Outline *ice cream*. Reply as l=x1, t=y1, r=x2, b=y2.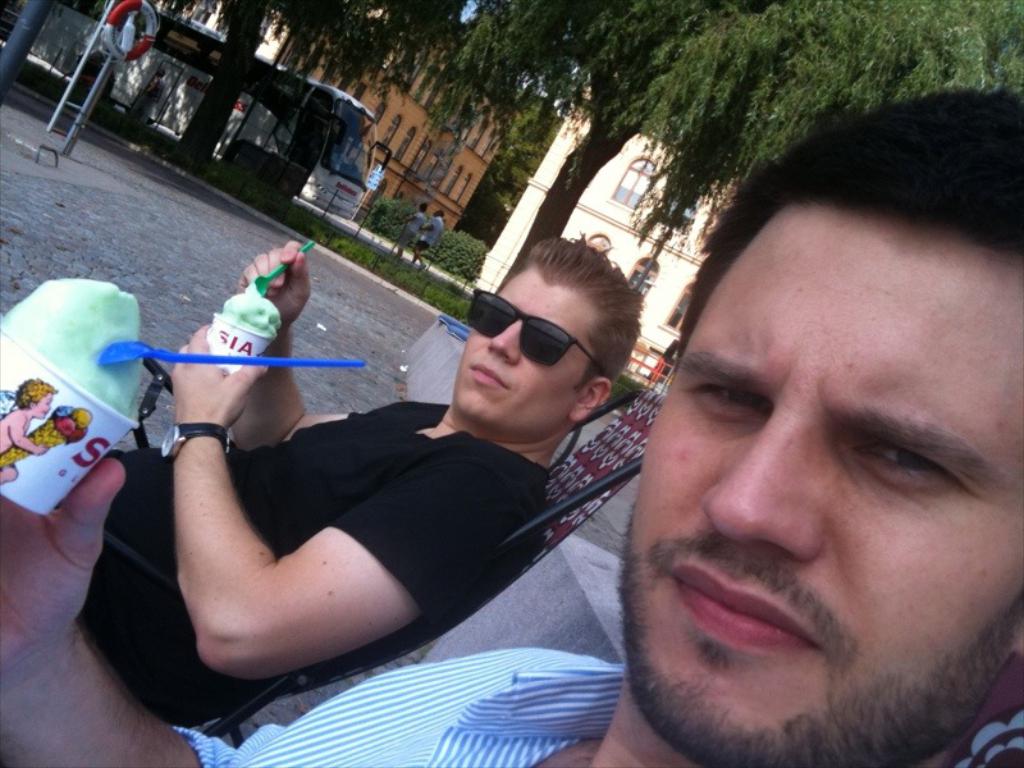
l=209, t=280, r=284, b=337.
